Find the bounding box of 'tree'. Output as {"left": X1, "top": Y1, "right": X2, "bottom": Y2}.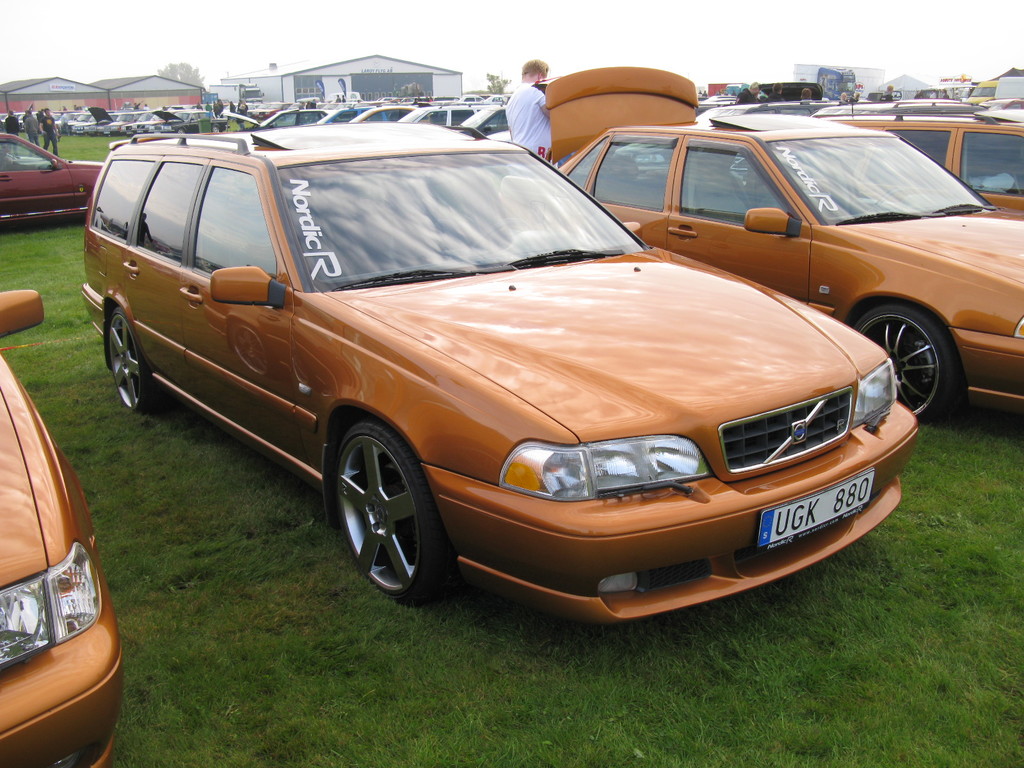
{"left": 482, "top": 72, "right": 513, "bottom": 97}.
